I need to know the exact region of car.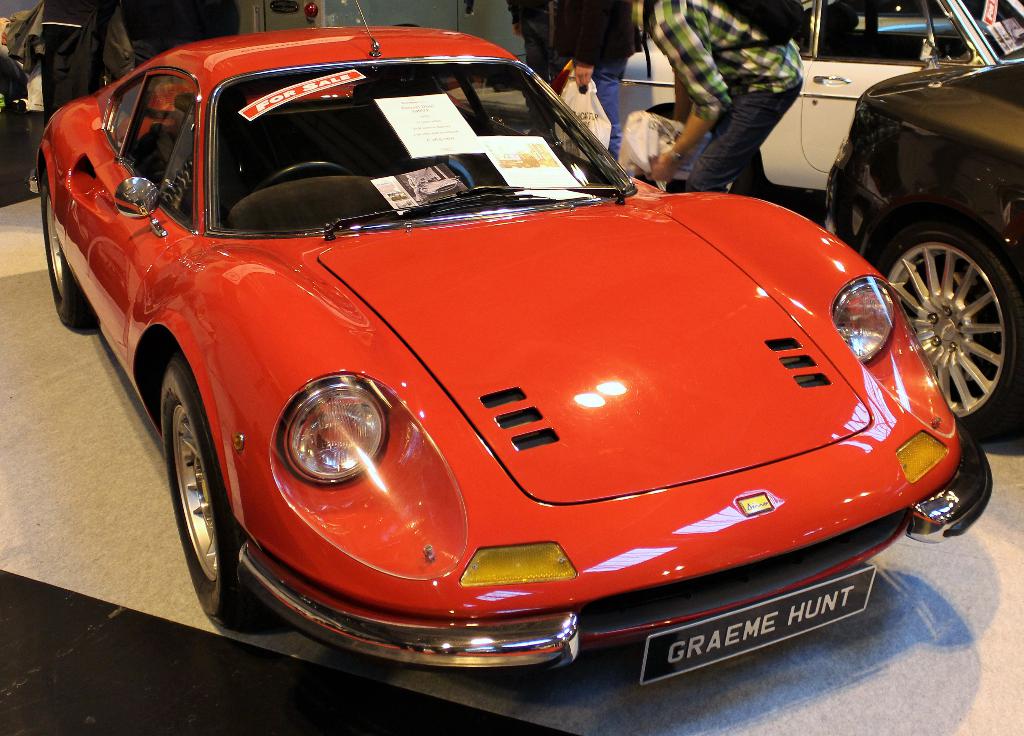
Region: locate(626, 0, 1016, 199).
